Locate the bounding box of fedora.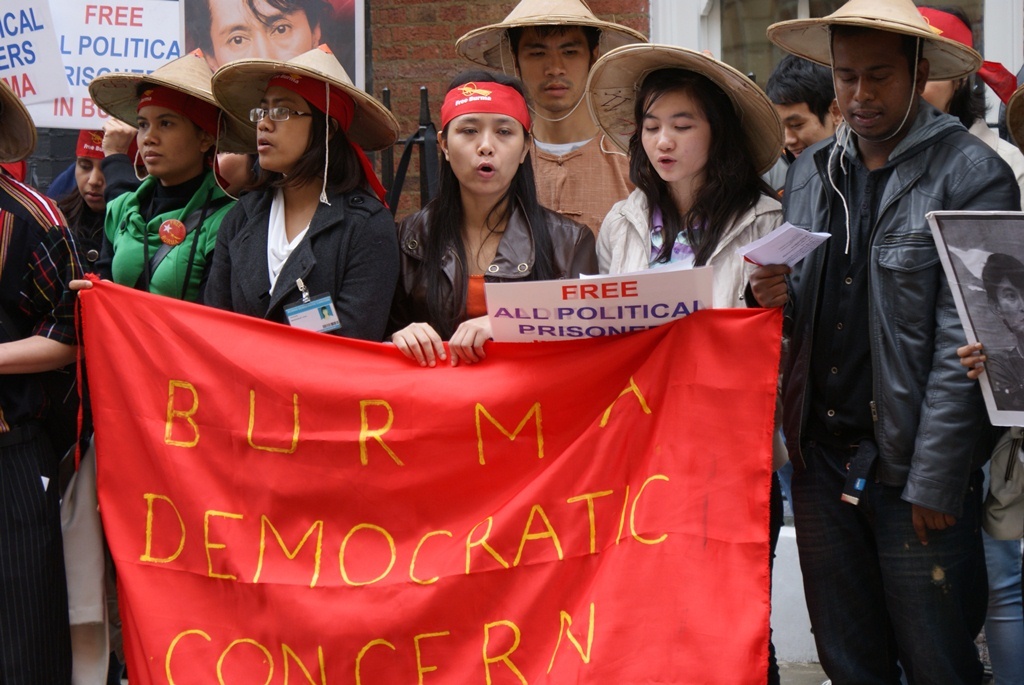
Bounding box: 0:79:38:167.
